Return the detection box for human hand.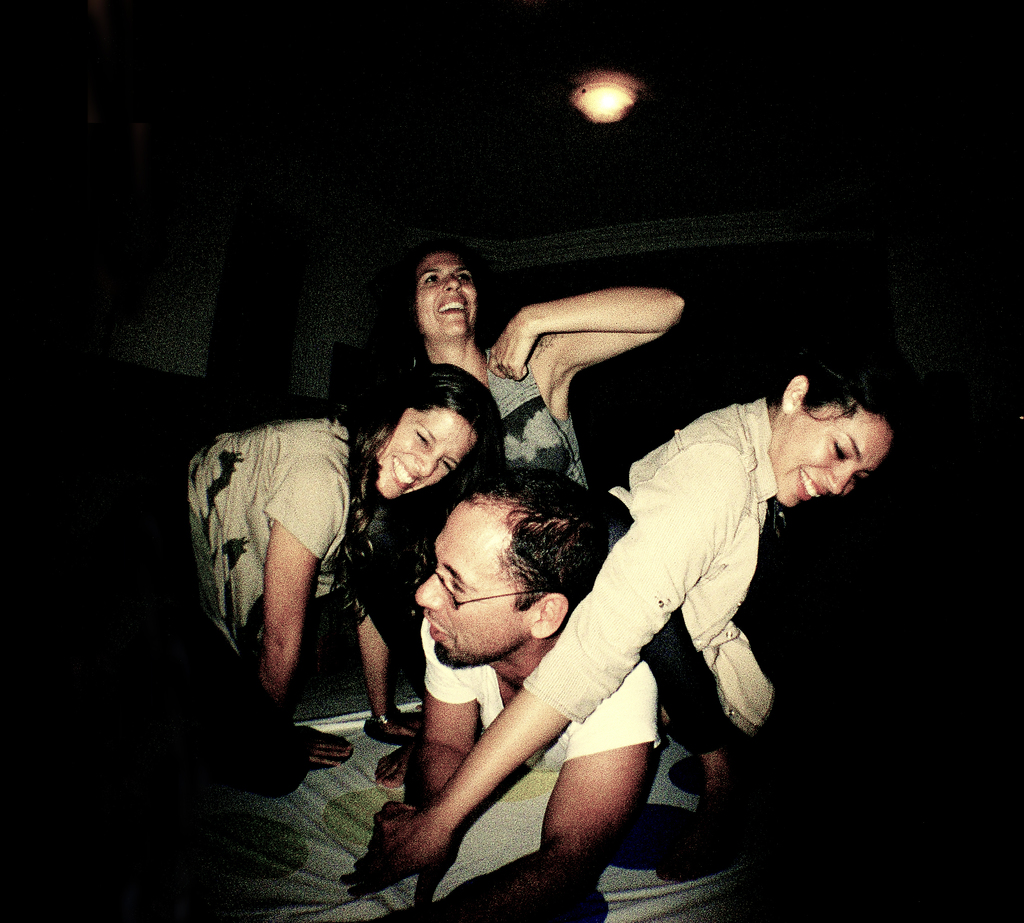
select_region(369, 765, 476, 893).
